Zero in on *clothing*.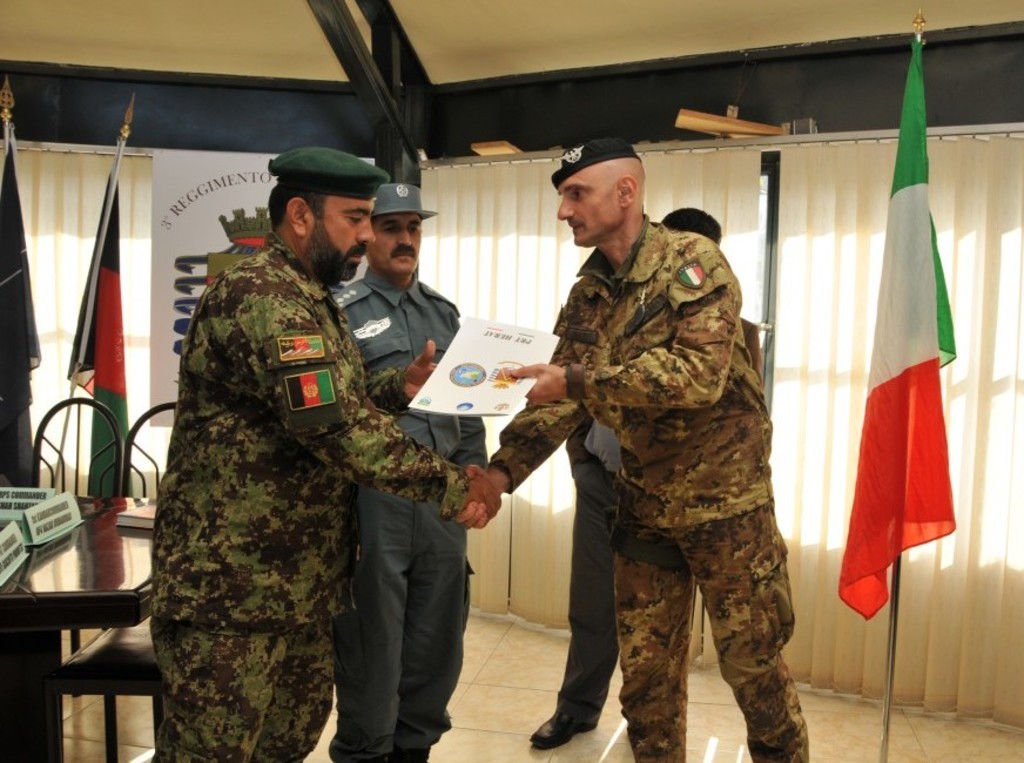
Zeroed in: rect(565, 420, 626, 716).
